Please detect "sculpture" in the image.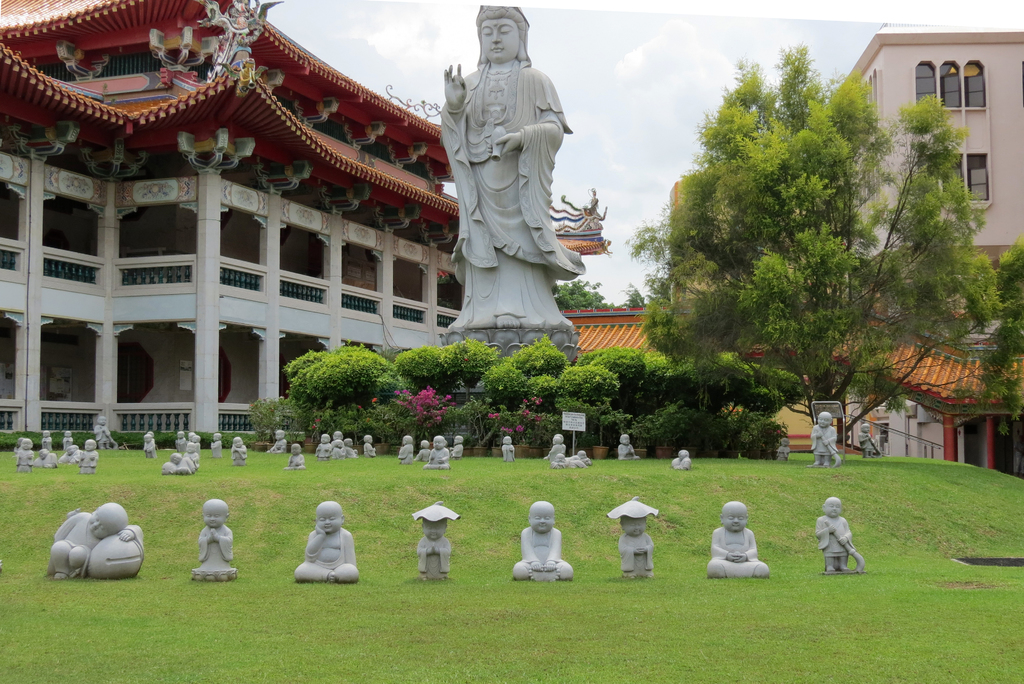
Rect(143, 432, 155, 441).
